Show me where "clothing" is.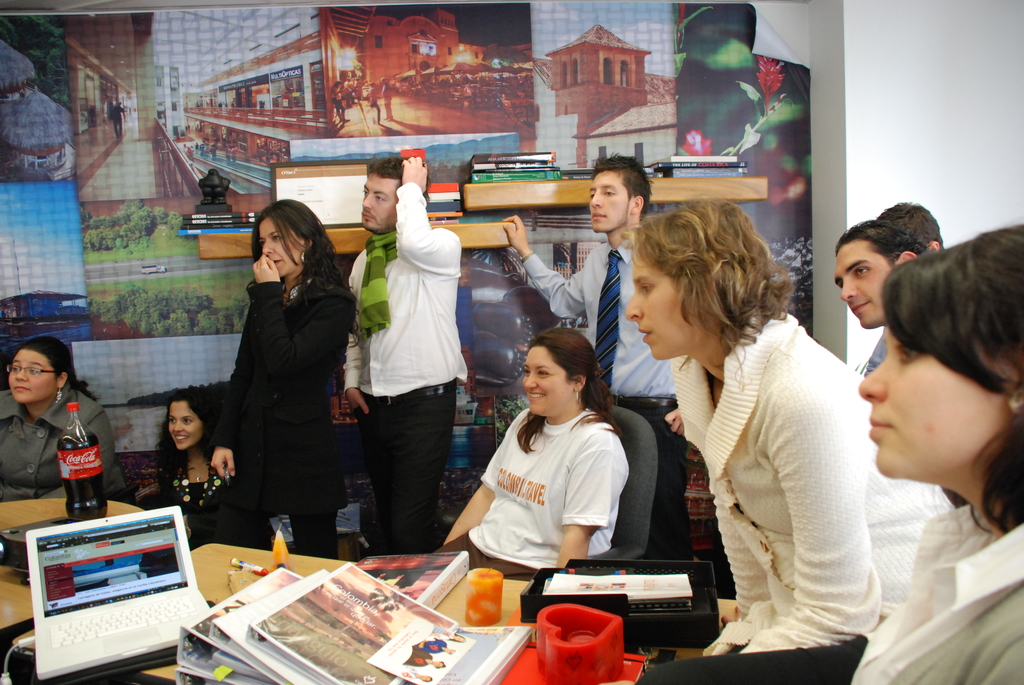
"clothing" is at <box>433,627,452,644</box>.
